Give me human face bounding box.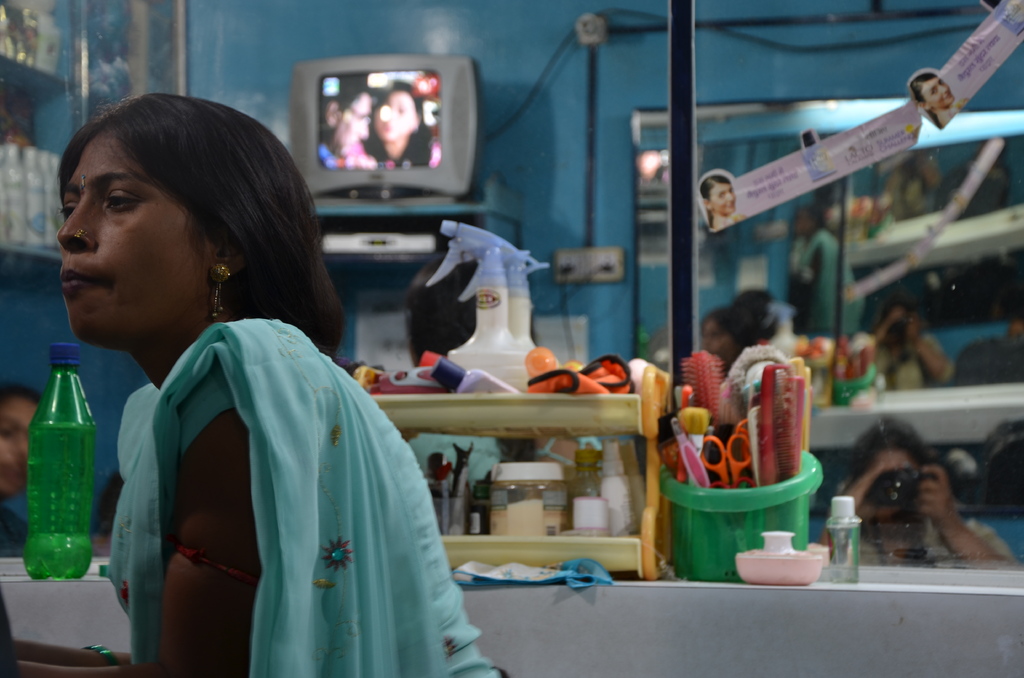
bbox(921, 80, 955, 113).
